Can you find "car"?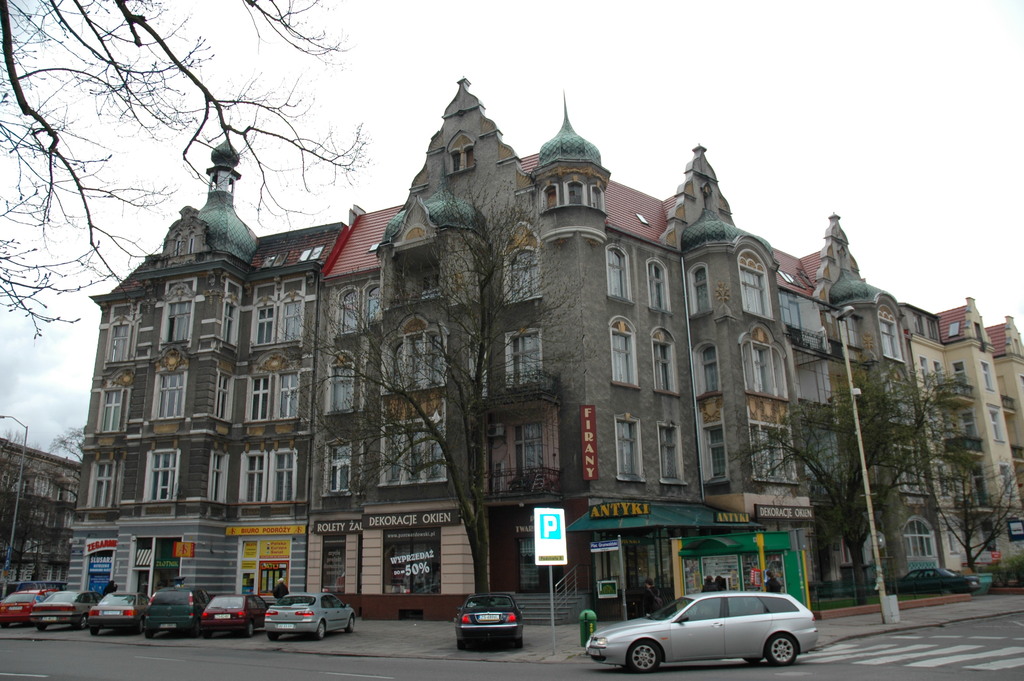
Yes, bounding box: {"left": 264, "top": 593, "right": 356, "bottom": 639}.
